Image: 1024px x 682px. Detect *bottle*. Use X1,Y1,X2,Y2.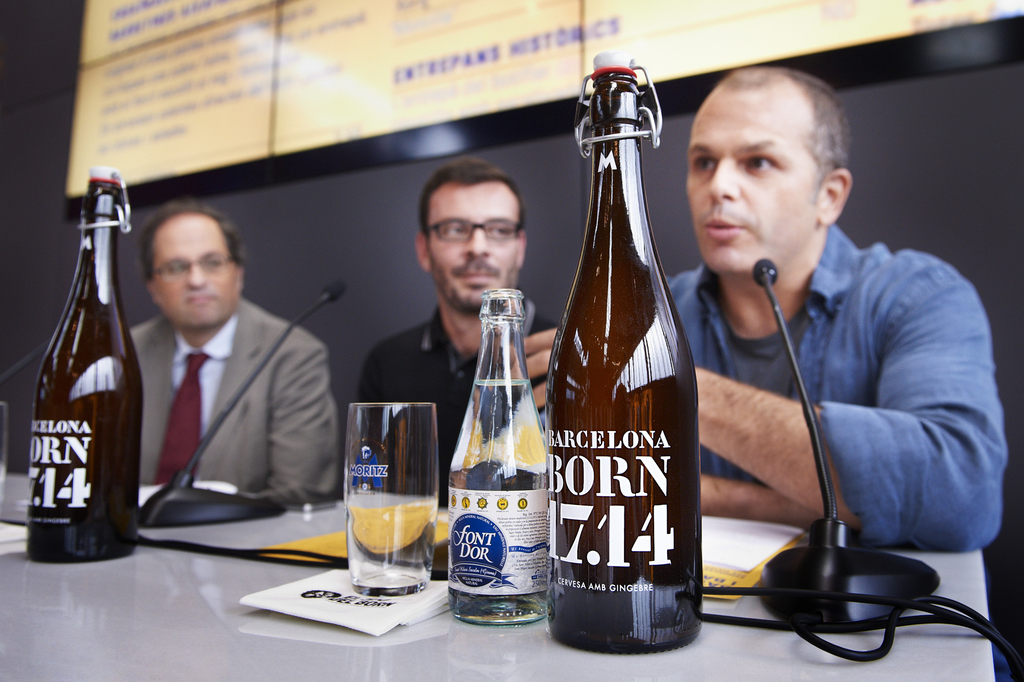
545,45,709,681.
